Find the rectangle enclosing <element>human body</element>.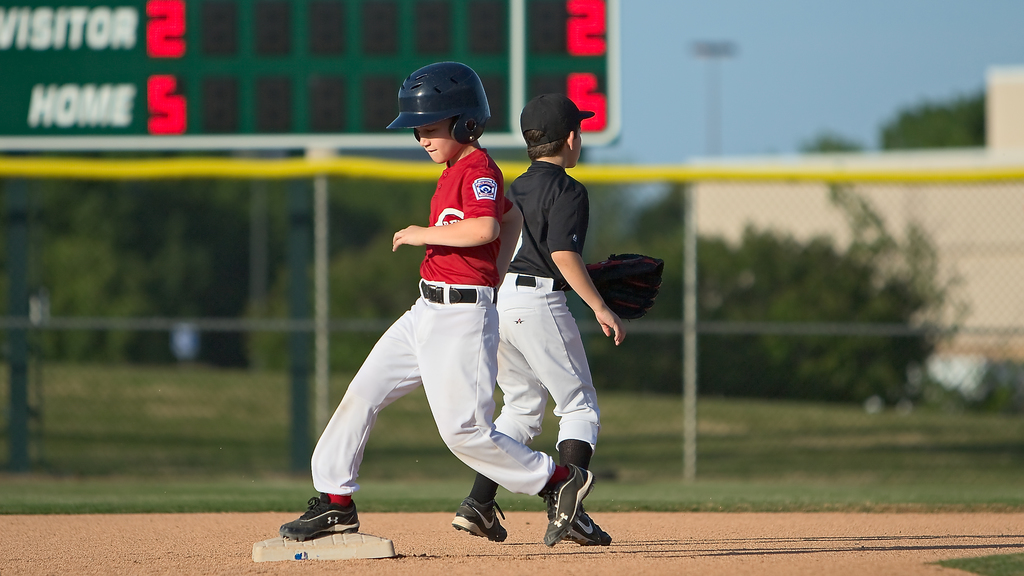
bbox=(470, 86, 626, 547).
